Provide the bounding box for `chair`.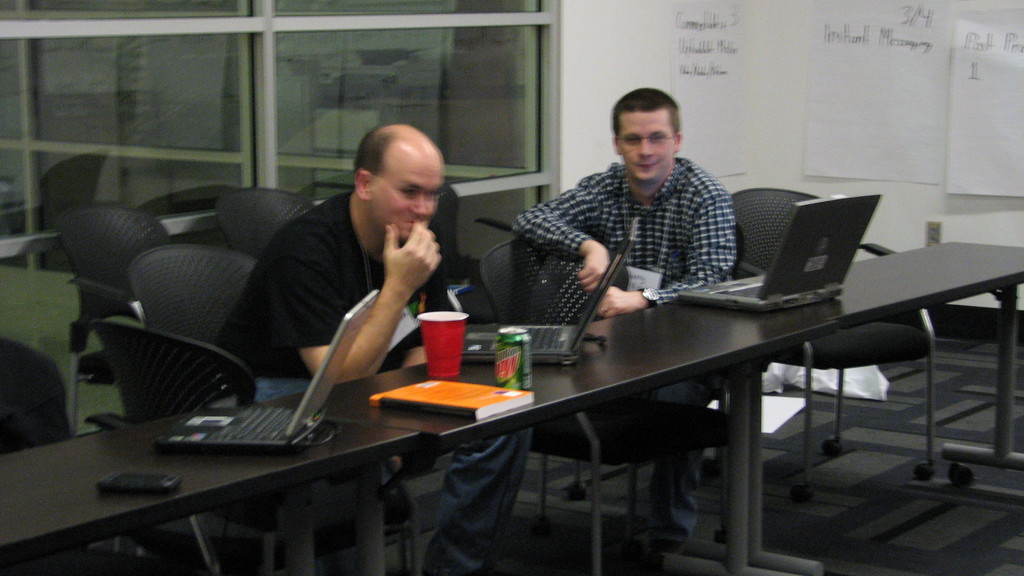
pyautogui.locateOnScreen(214, 182, 320, 264).
